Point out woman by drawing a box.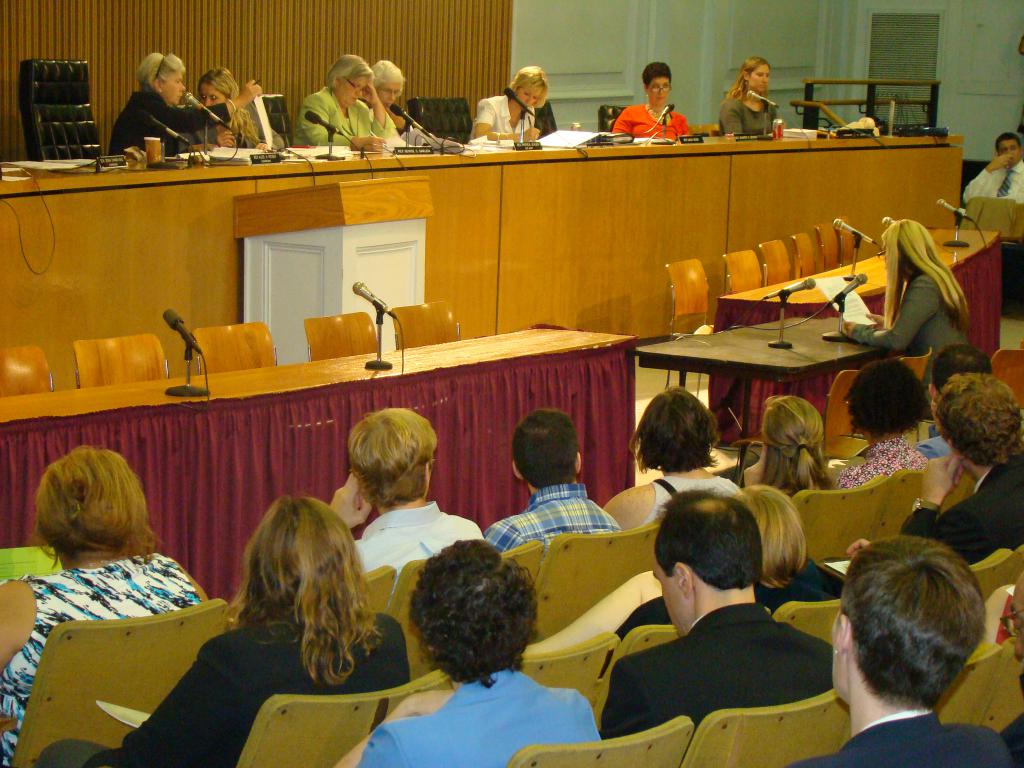
293:52:397:154.
